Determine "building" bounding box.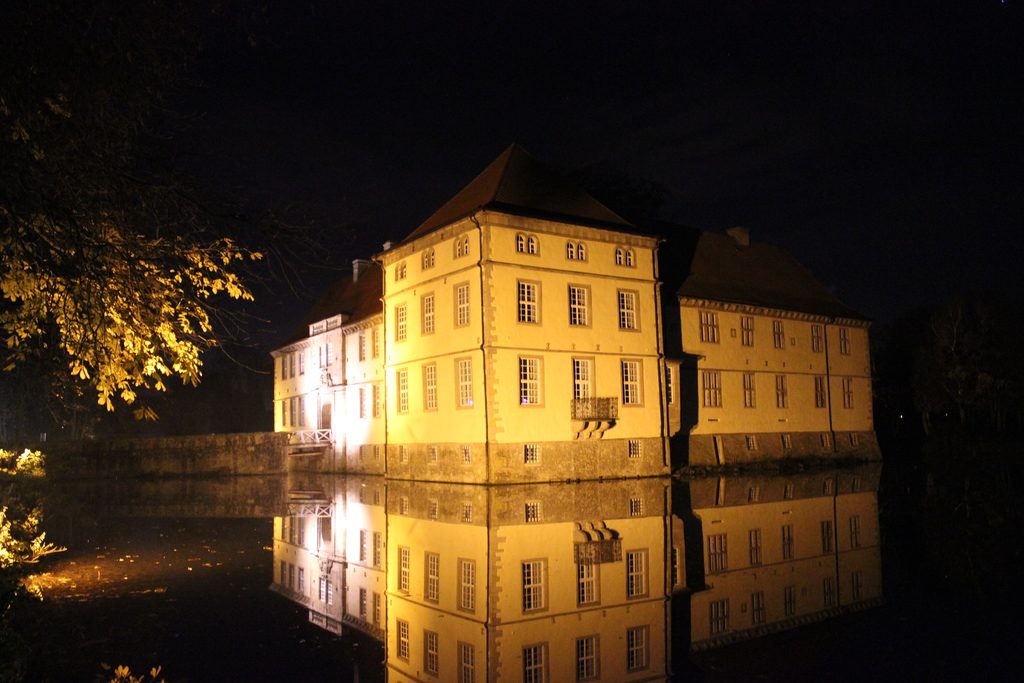
Determined: detection(270, 136, 880, 484).
